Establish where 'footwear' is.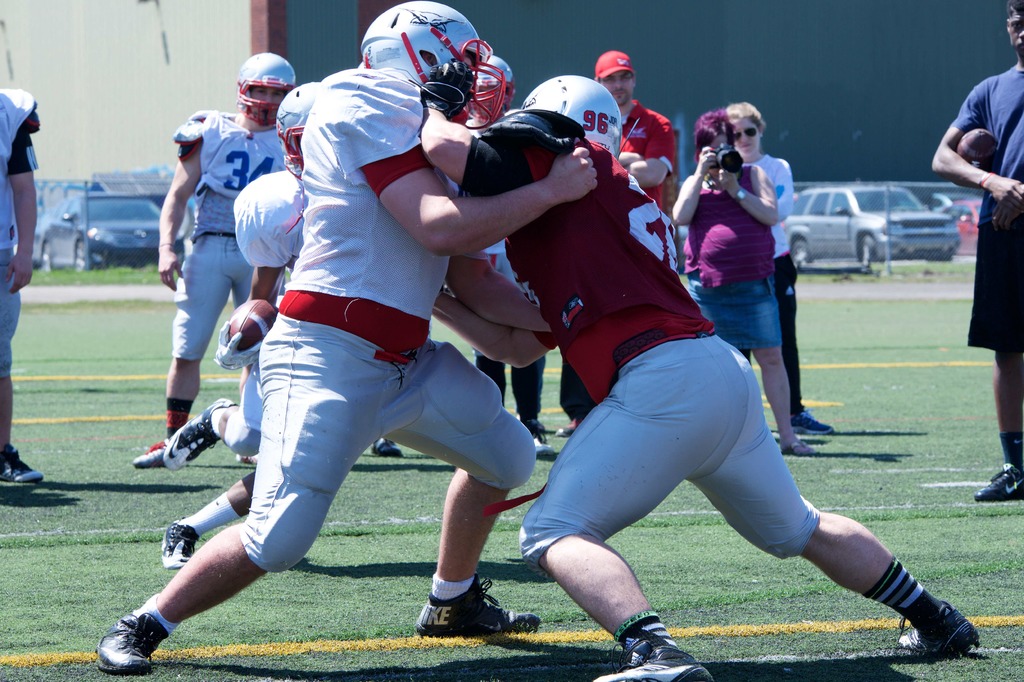
Established at detection(419, 573, 548, 640).
